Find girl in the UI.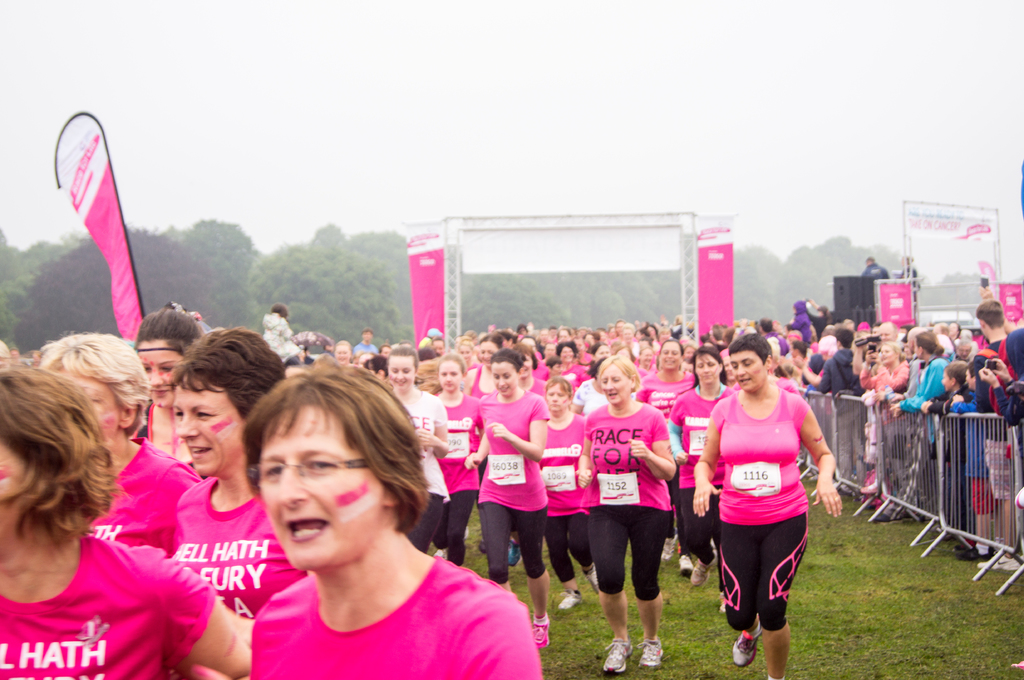
UI element at box(138, 312, 200, 455).
